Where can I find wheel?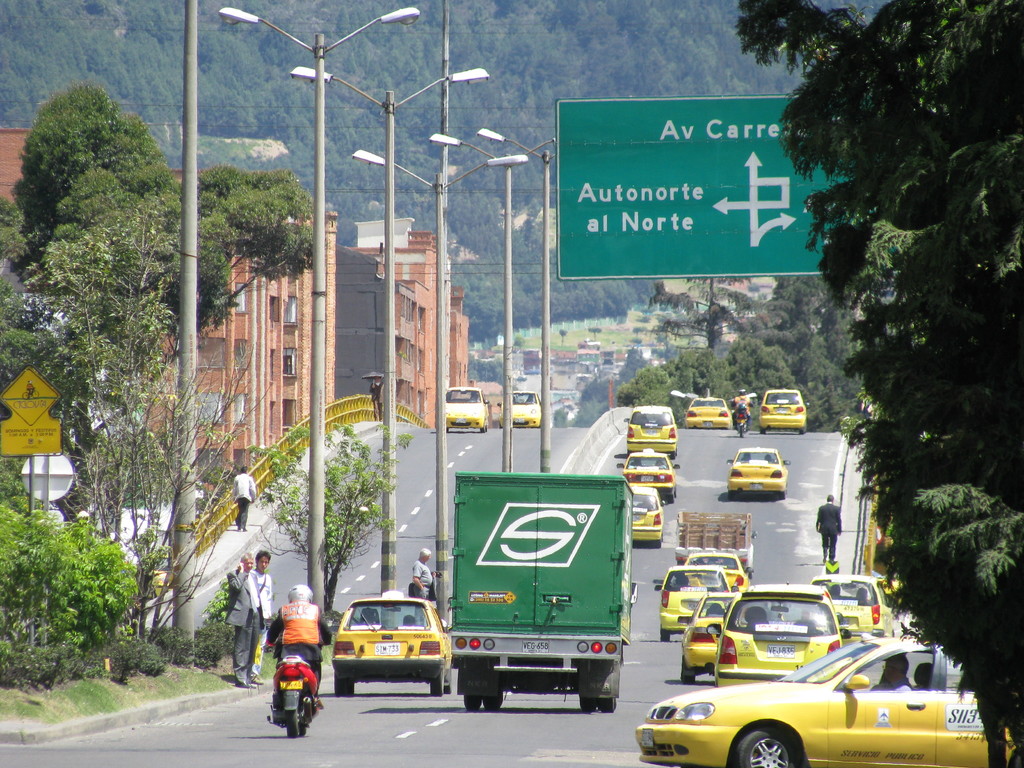
You can find it at crop(447, 678, 453, 694).
